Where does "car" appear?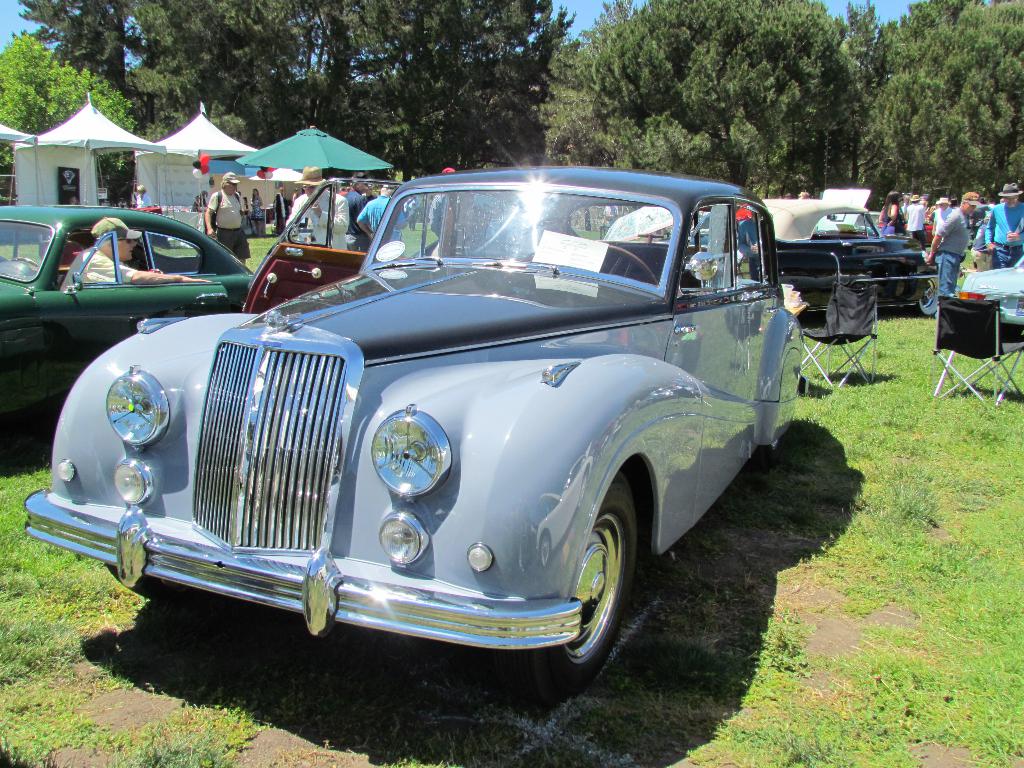
Appears at BBox(0, 205, 255, 447).
